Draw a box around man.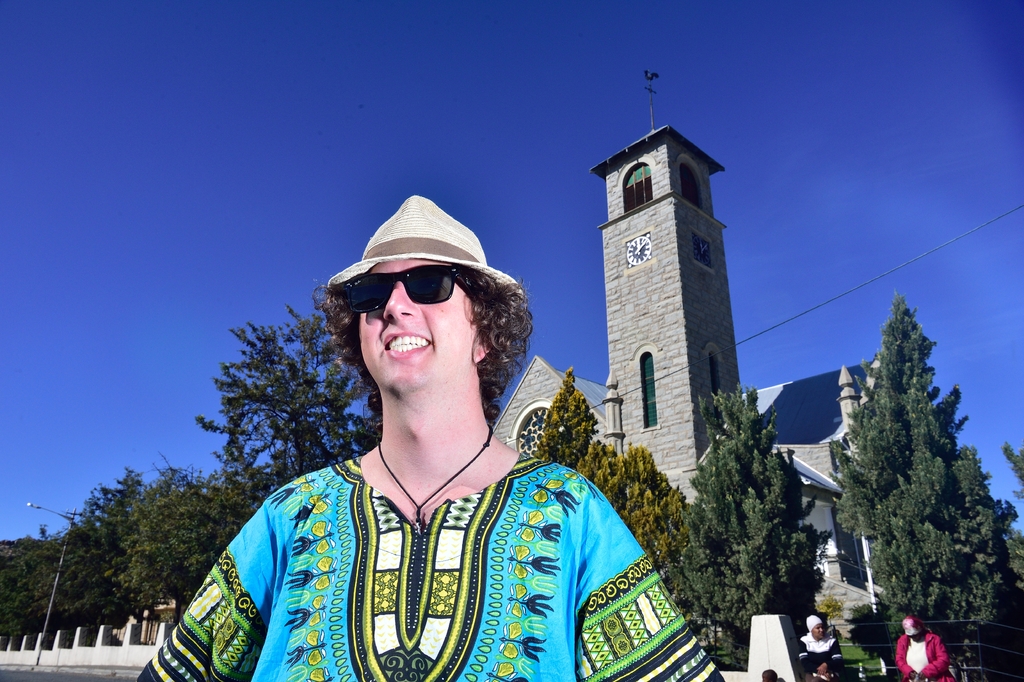
{"x1": 796, "y1": 617, "x2": 842, "y2": 681}.
